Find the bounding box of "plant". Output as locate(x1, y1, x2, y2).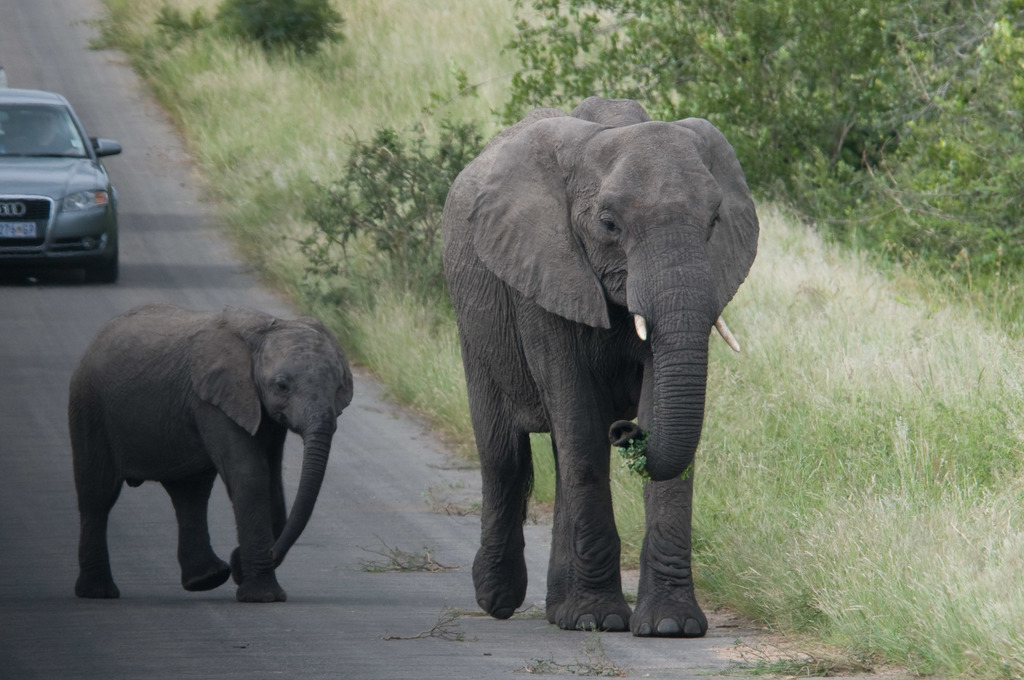
locate(505, 623, 619, 678).
